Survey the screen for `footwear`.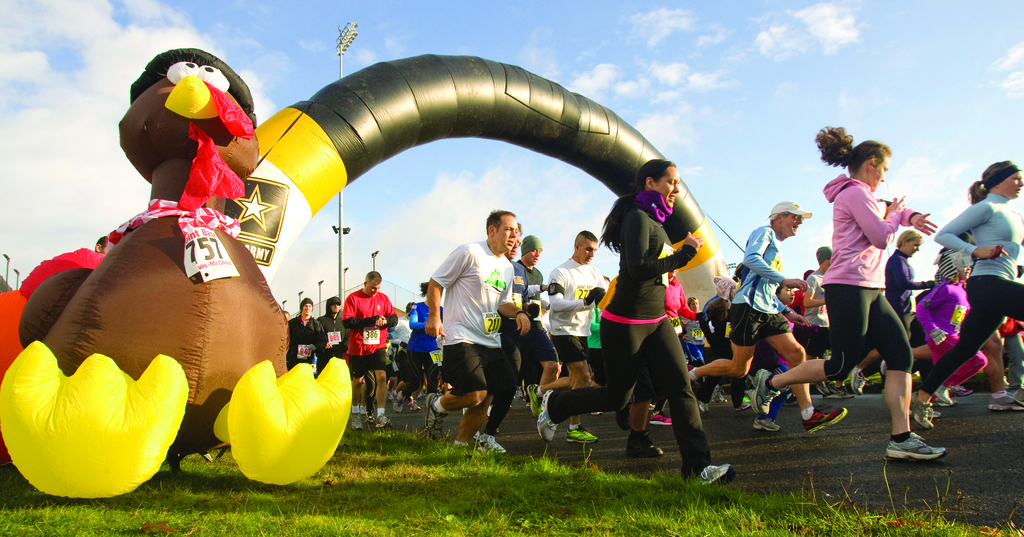
Survey found: Rect(701, 399, 711, 413).
